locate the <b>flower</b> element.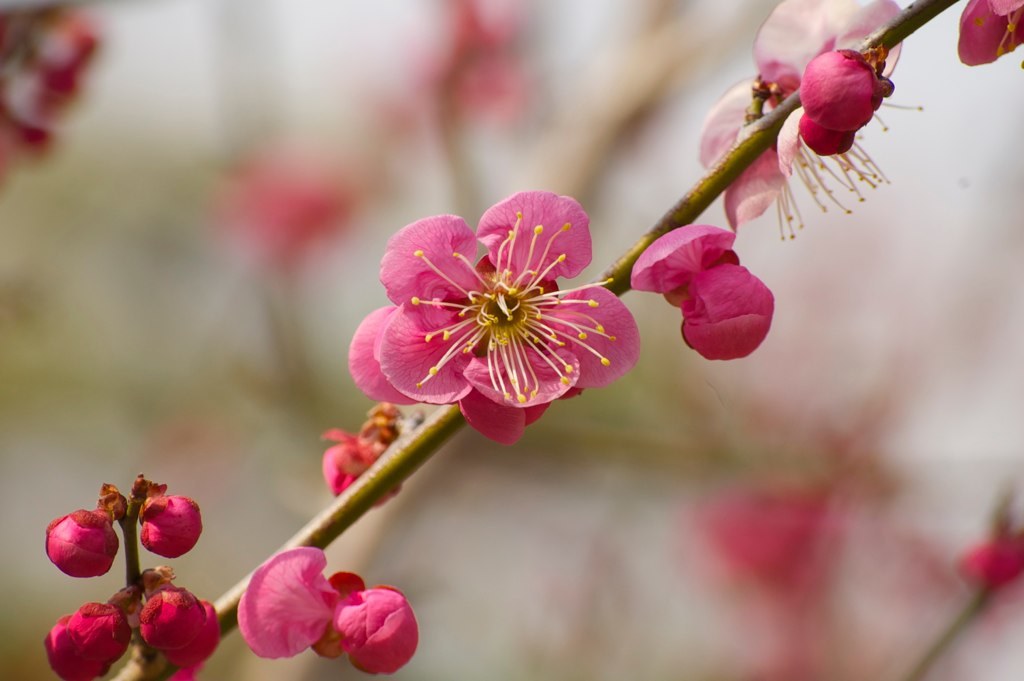
Element bbox: region(235, 544, 423, 676).
